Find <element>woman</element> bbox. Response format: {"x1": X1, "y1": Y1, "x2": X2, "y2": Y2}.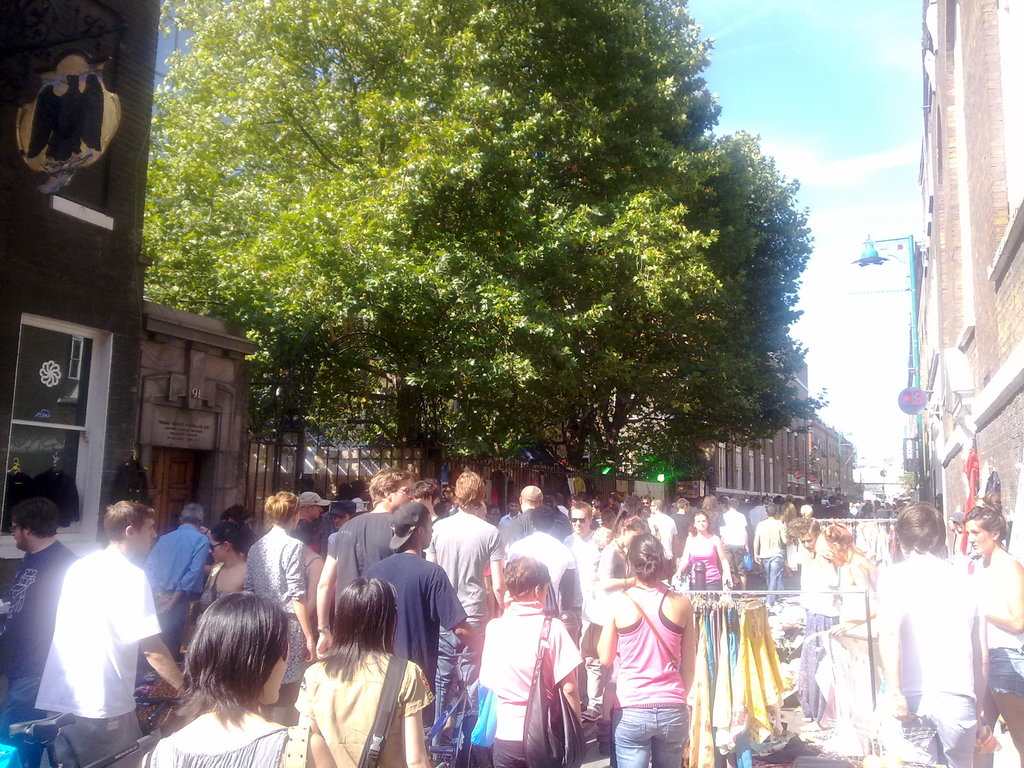
{"x1": 816, "y1": 520, "x2": 881, "y2": 637}.
